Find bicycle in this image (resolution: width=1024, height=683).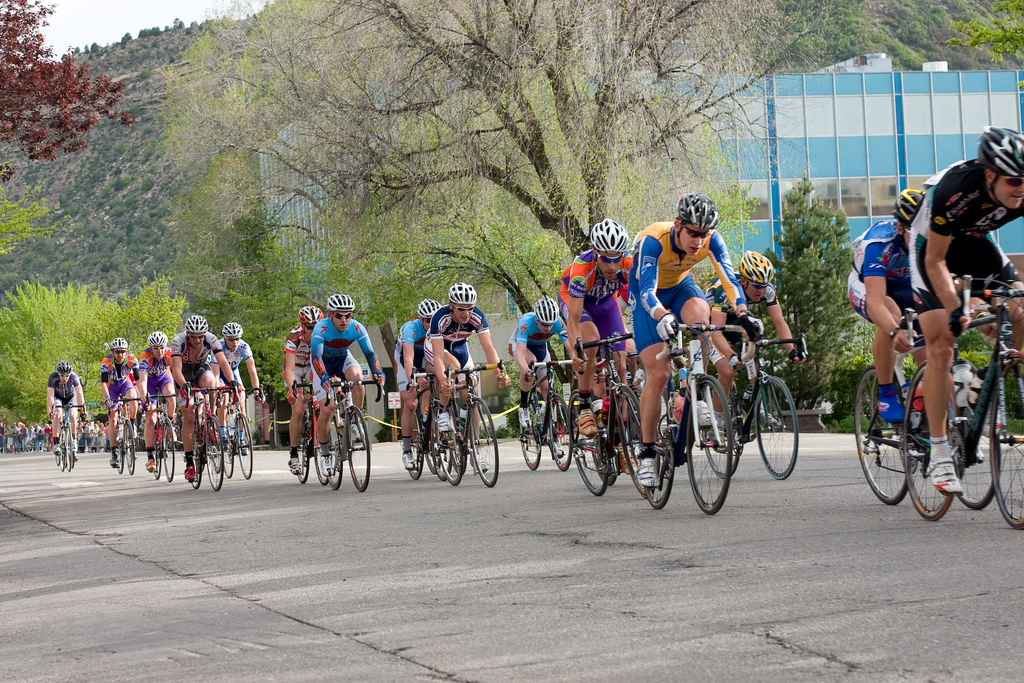
204:378:269:483.
